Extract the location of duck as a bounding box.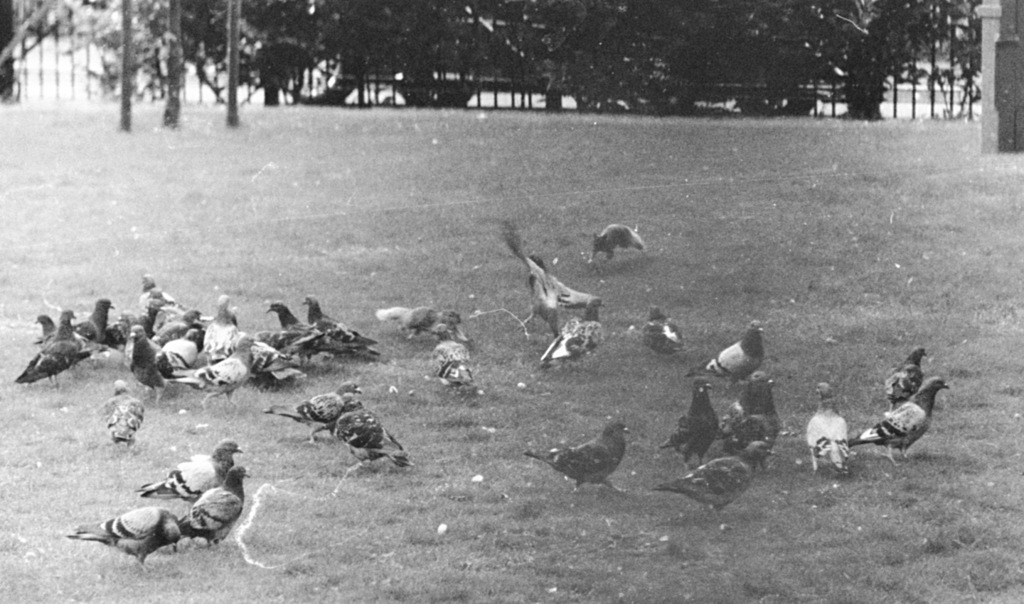
[x1=136, y1=265, x2=178, y2=317].
